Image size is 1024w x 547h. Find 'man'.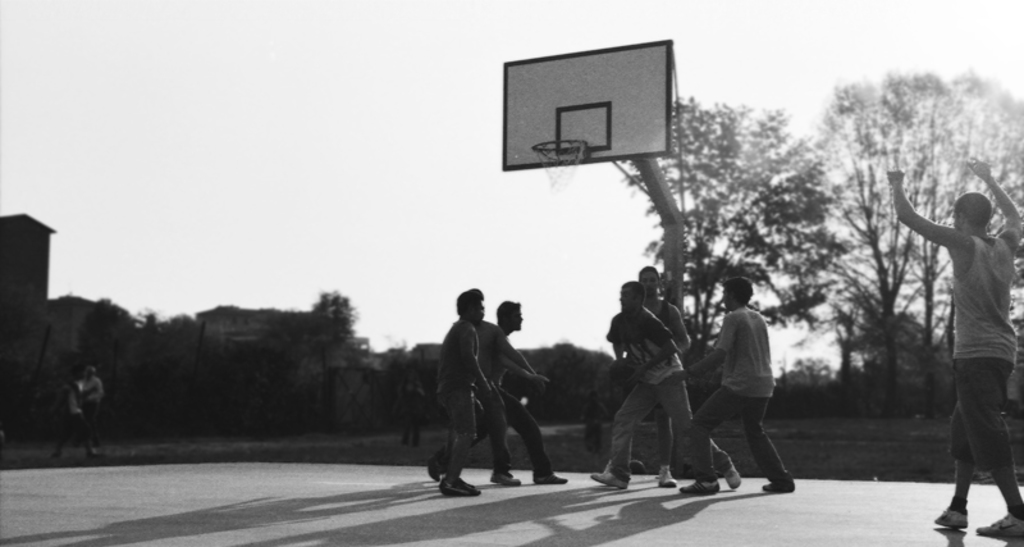
box=[421, 298, 571, 489].
